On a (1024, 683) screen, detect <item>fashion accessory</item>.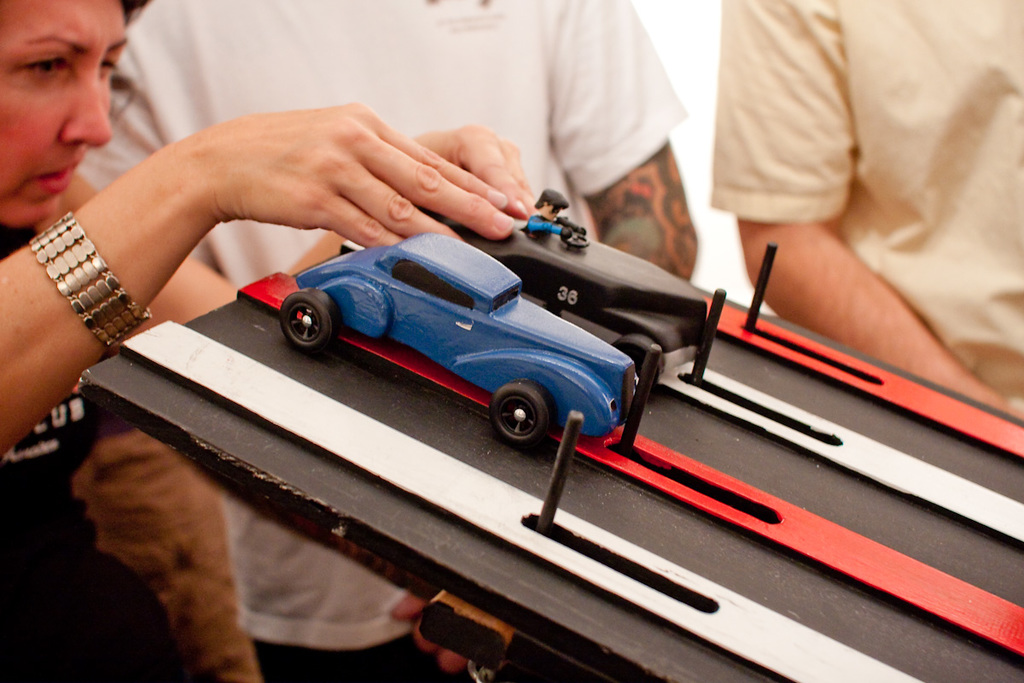
25, 202, 148, 355.
